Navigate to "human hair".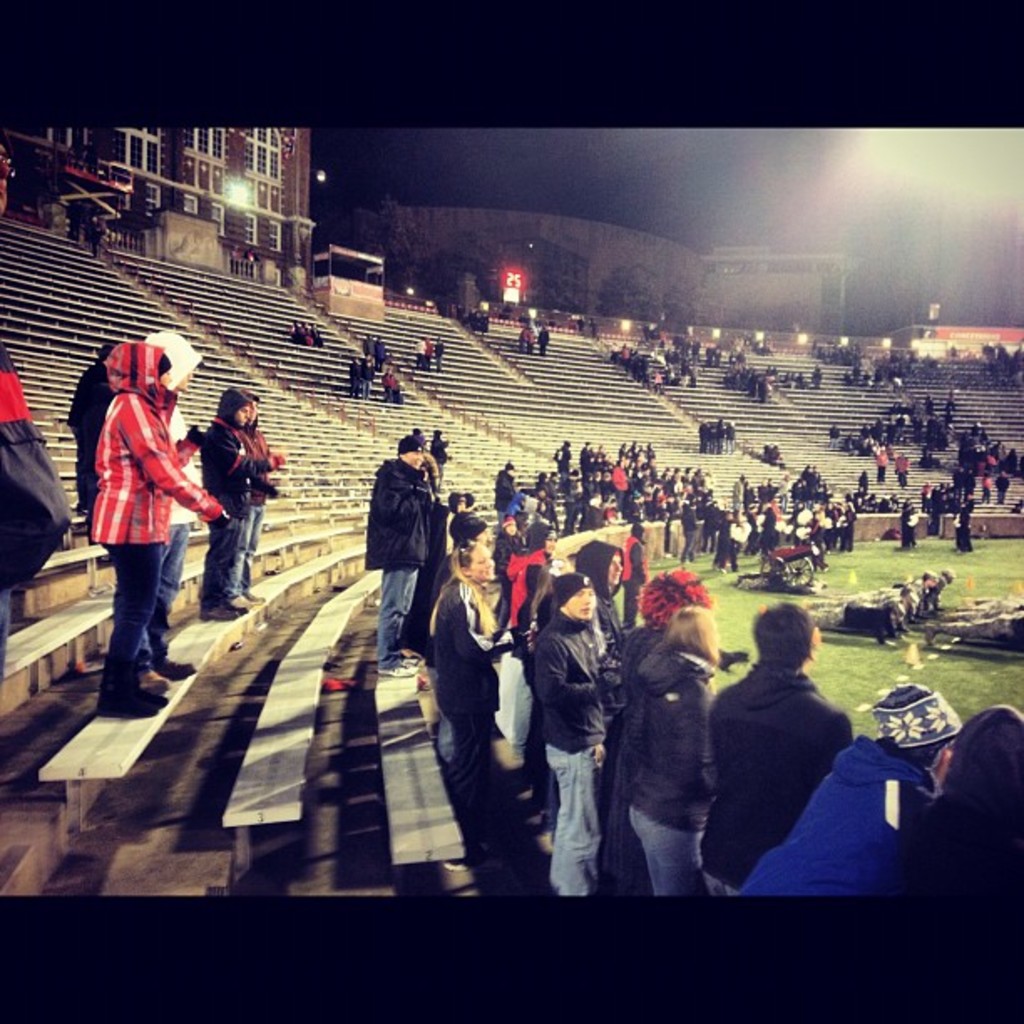
Navigation target: locate(750, 602, 815, 676).
